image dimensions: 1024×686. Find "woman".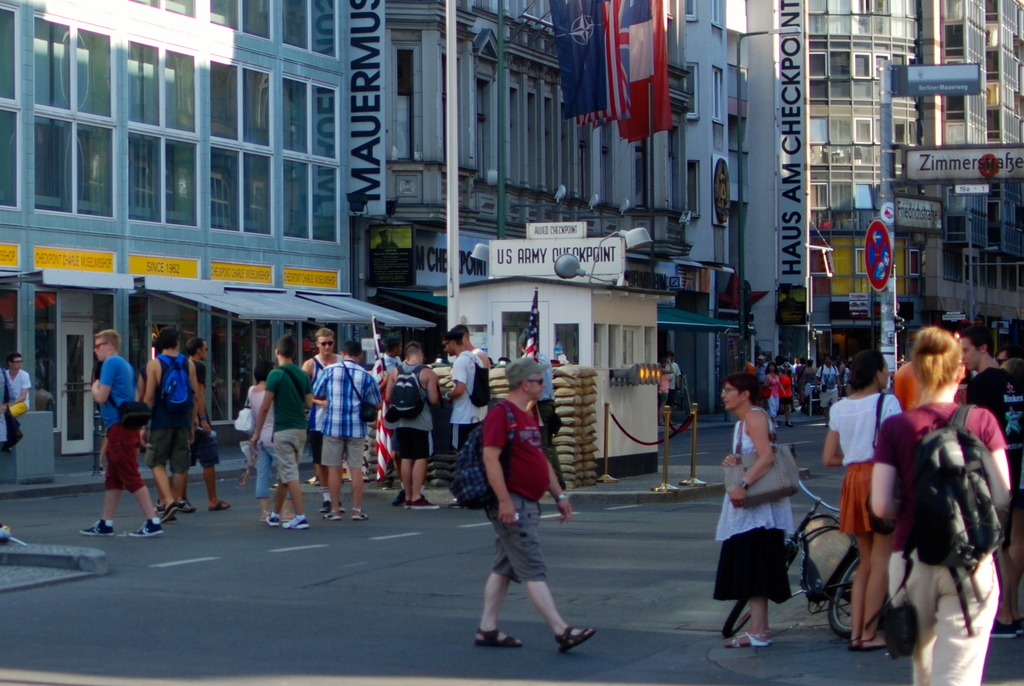
[820, 351, 904, 657].
